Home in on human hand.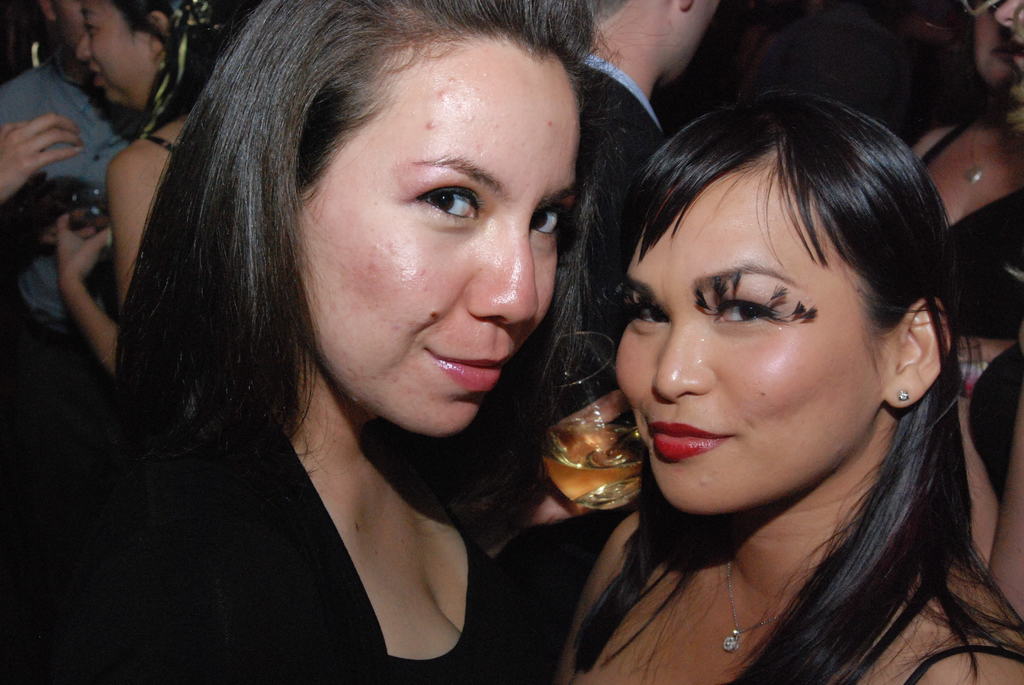
Homed in at rect(45, 198, 114, 287).
